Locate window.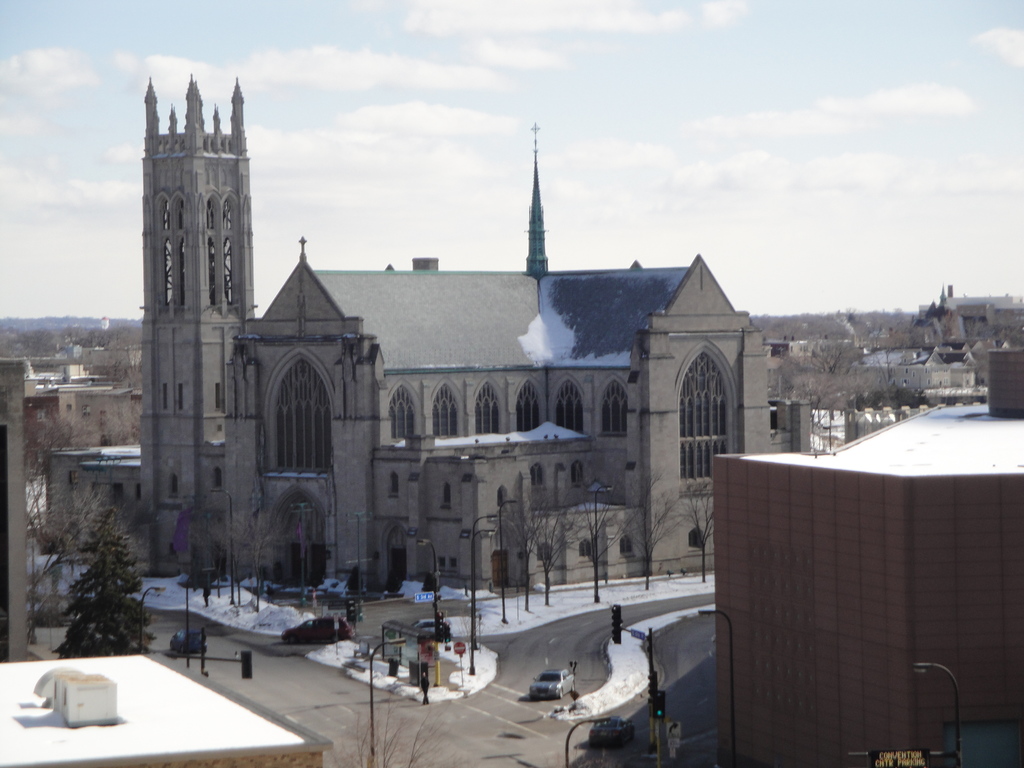
Bounding box: 449/556/456/569.
